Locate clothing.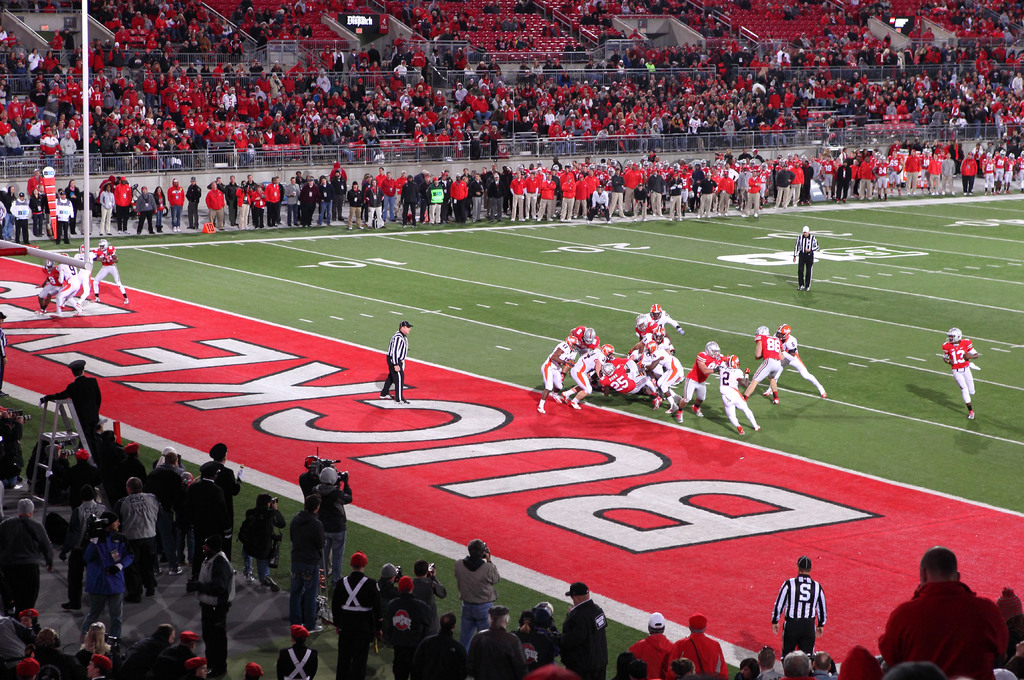
Bounding box: <box>941,156,958,194</box>.
